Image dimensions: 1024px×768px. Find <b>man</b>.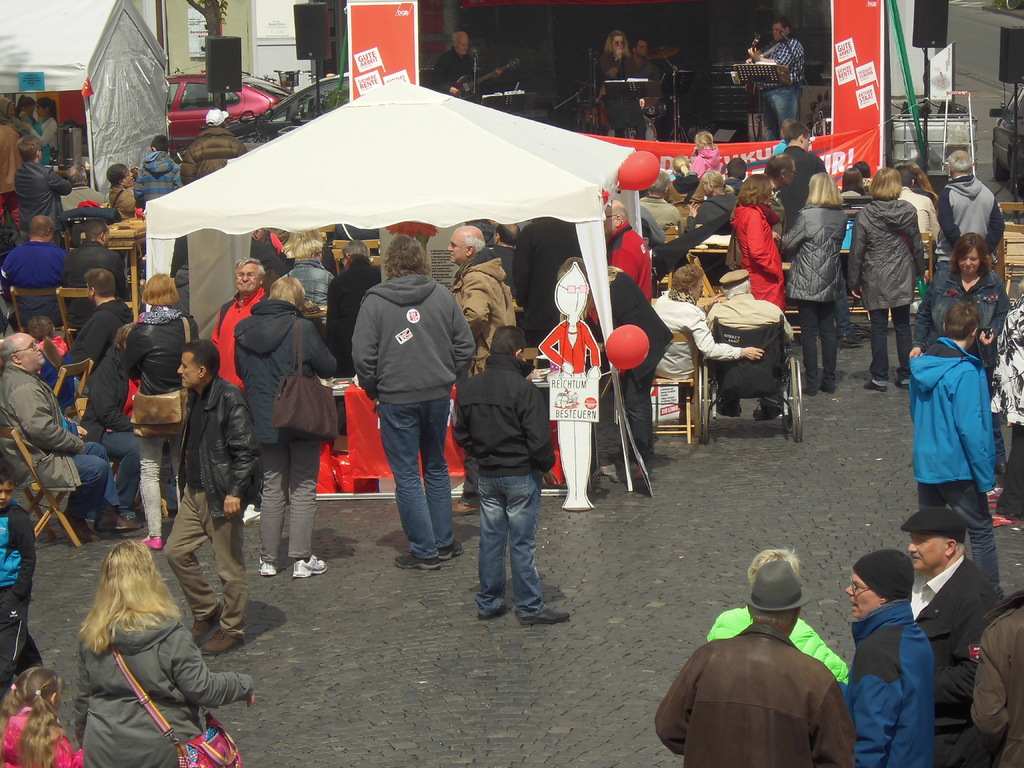
left=653, top=560, right=860, bottom=767.
